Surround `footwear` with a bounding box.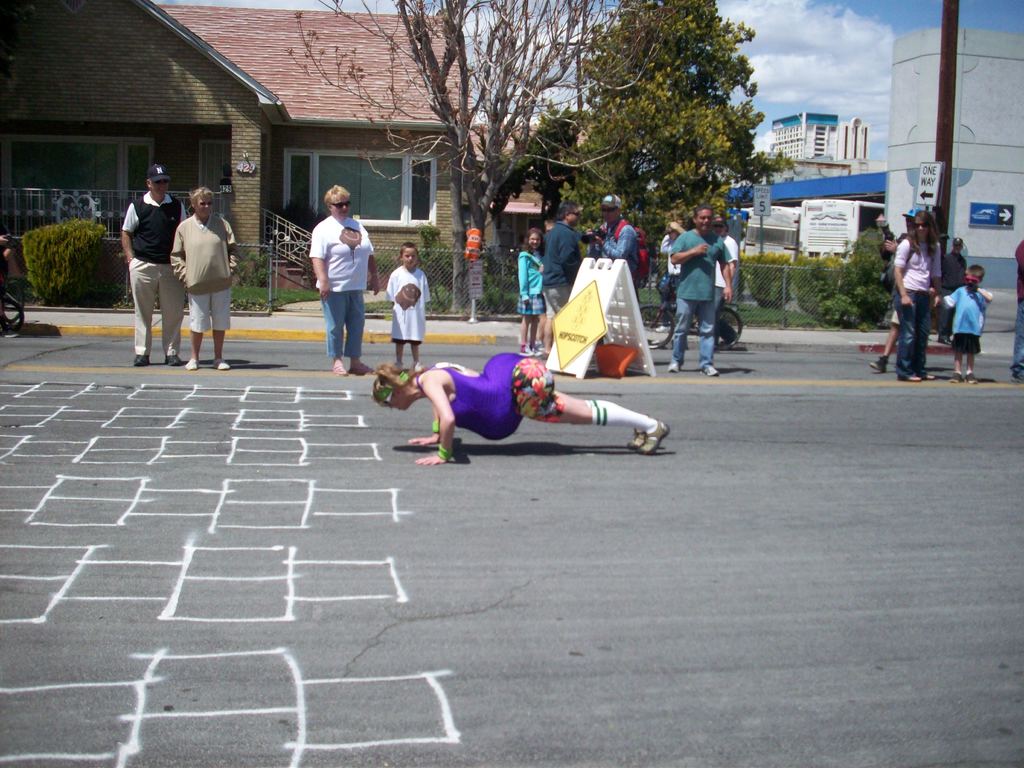
(left=968, top=372, right=979, bottom=386).
